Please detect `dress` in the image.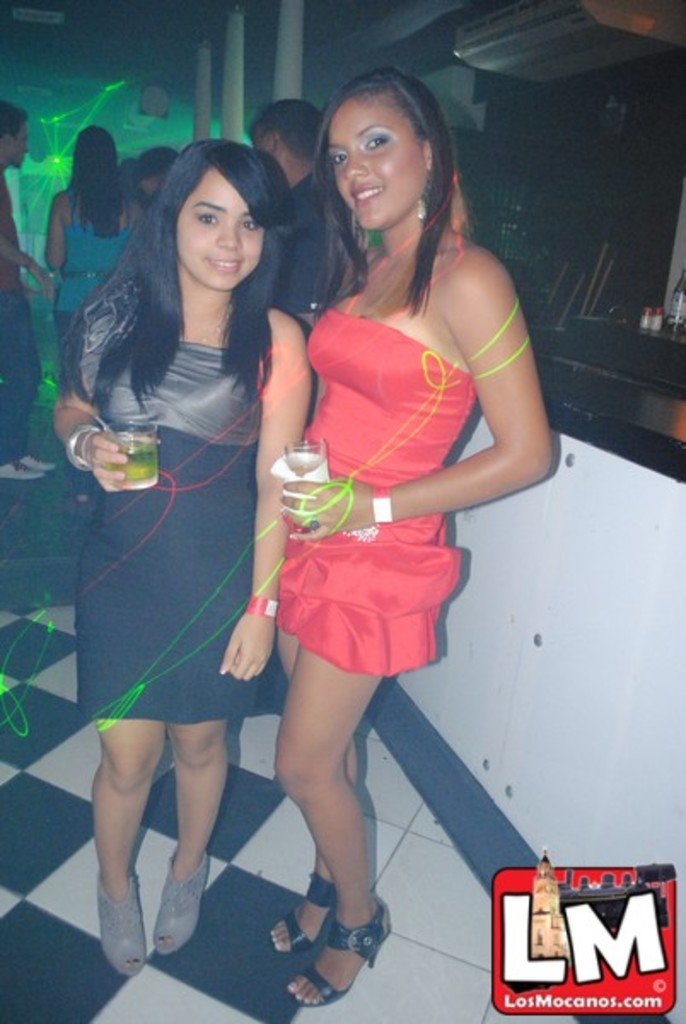
(x1=58, y1=292, x2=283, y2=732).
